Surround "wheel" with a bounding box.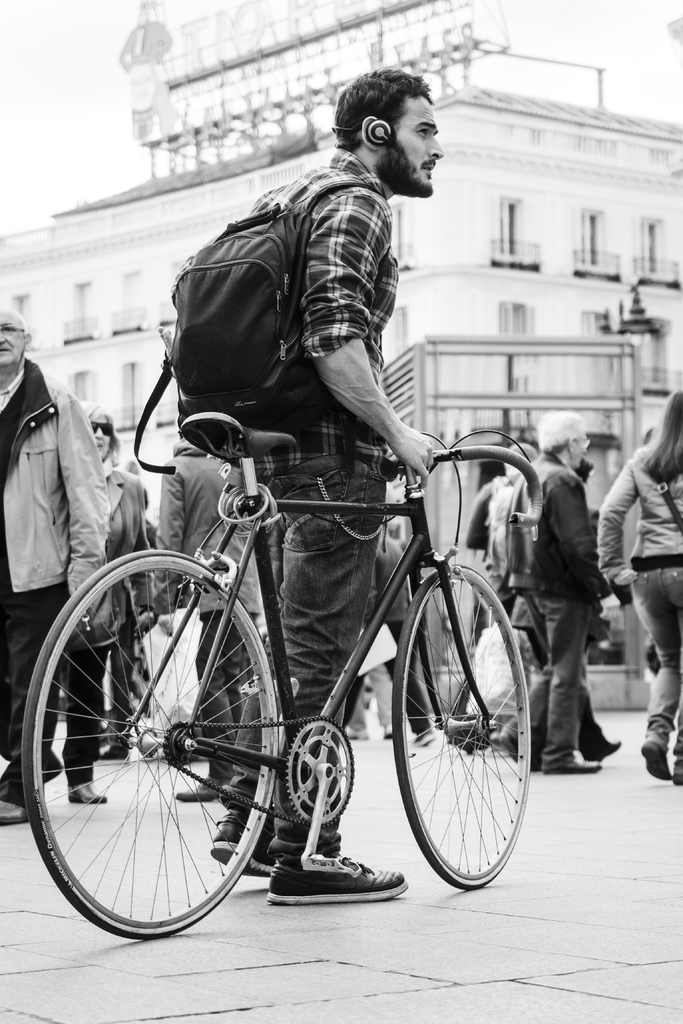
283:721:355:819.
